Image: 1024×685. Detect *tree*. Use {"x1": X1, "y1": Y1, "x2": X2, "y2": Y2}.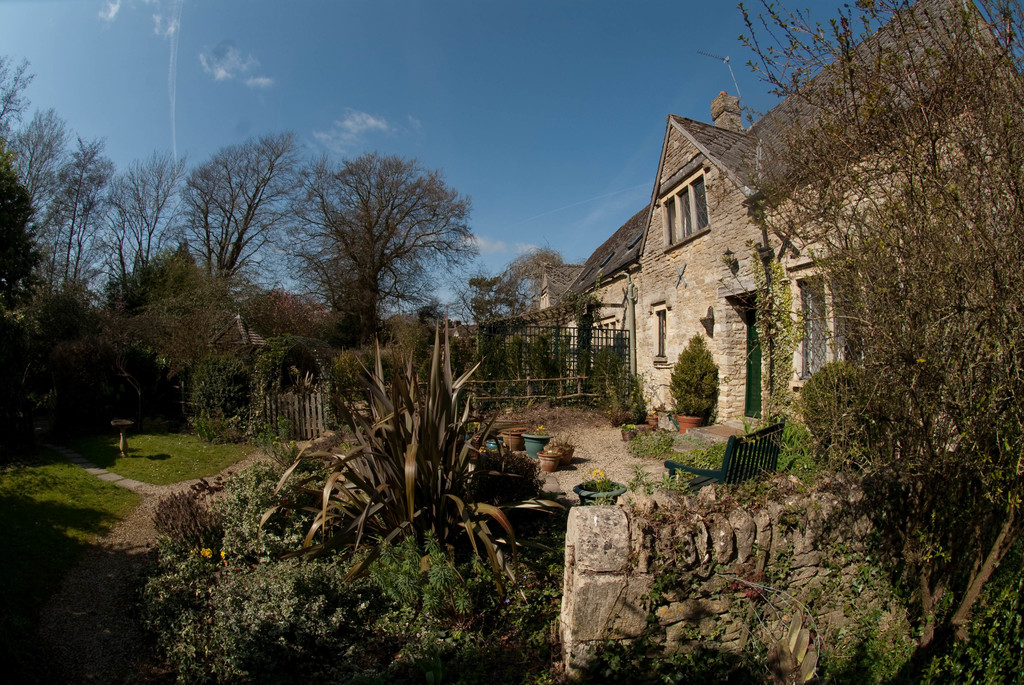
{"x1": 164, "y1": 123, "x2": 323, "y2": 304}.
